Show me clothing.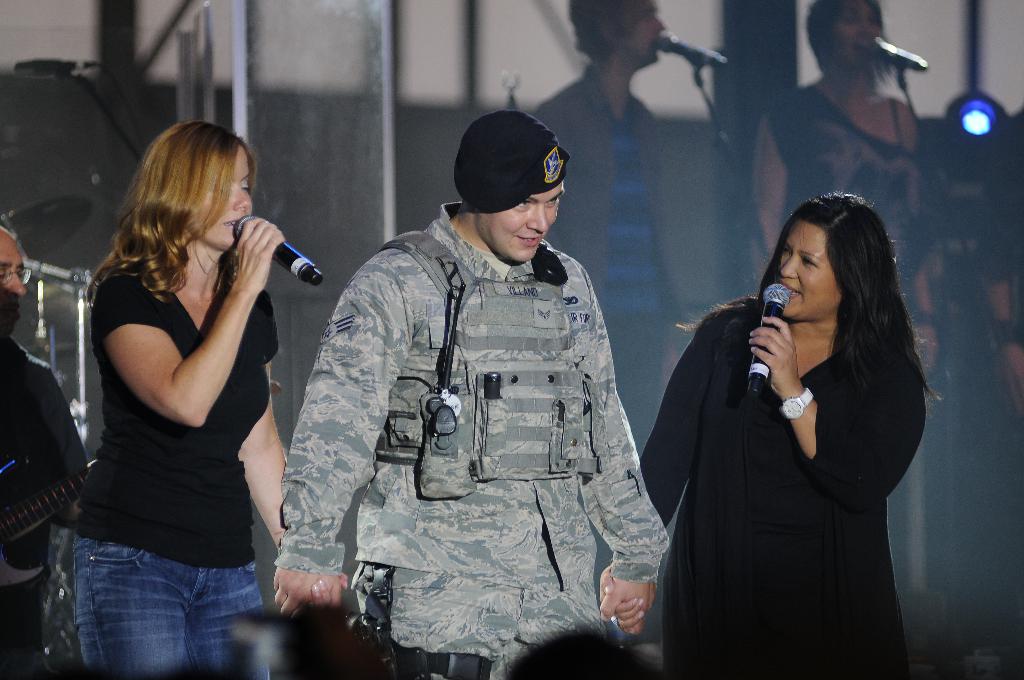
clothing is here: box=[637, 295, 928, 679].
